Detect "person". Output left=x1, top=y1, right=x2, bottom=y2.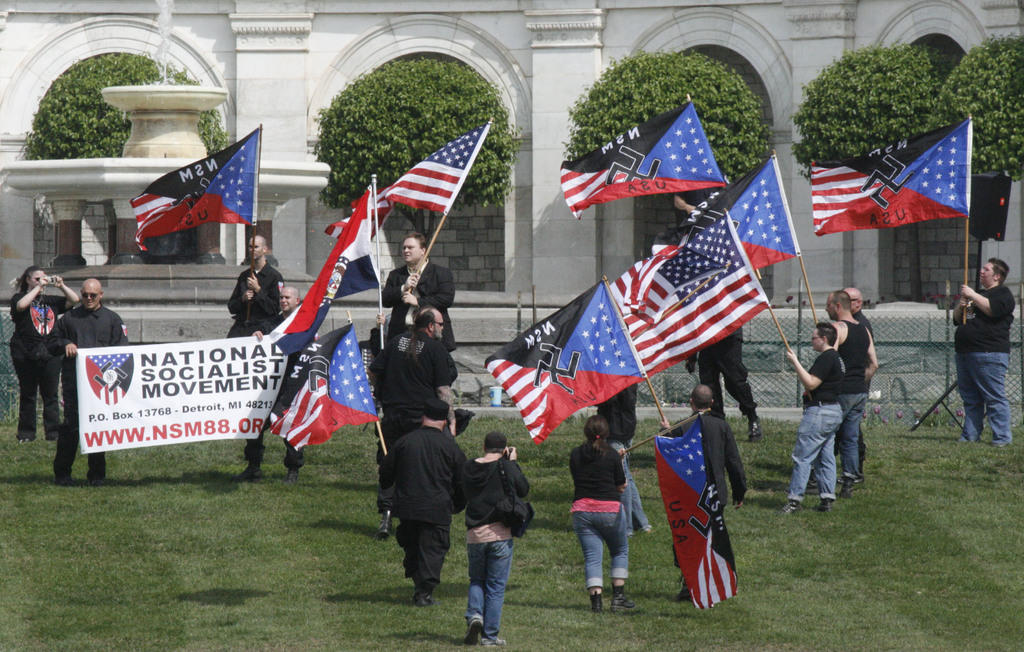
left=383, top=231, right=459, bottom=350.
